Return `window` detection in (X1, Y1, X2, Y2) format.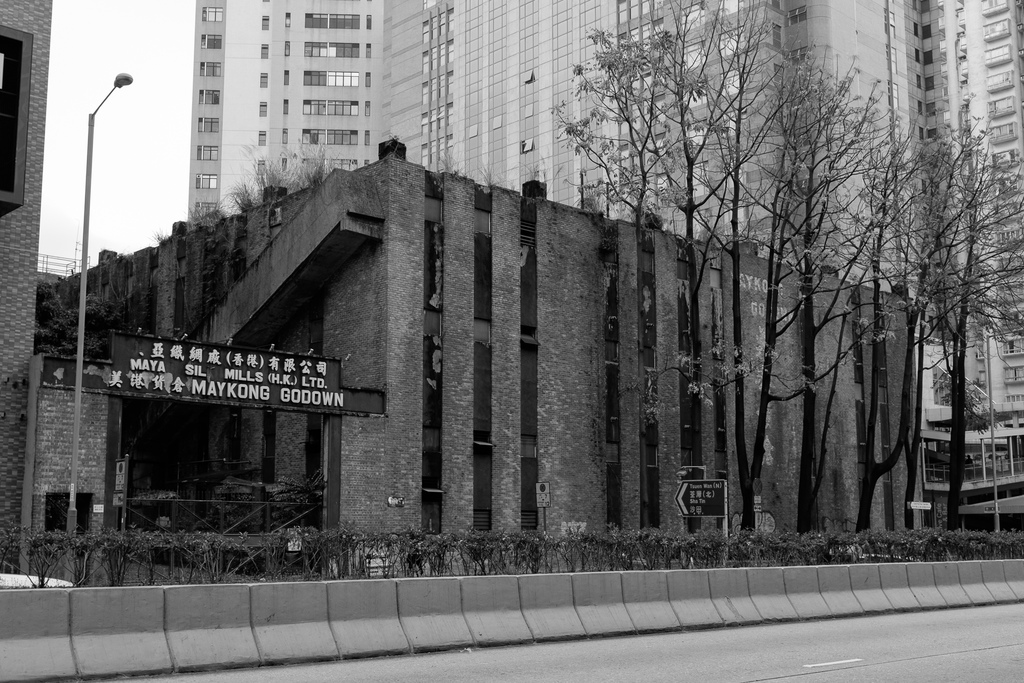
(618, 17, 662, 63).
